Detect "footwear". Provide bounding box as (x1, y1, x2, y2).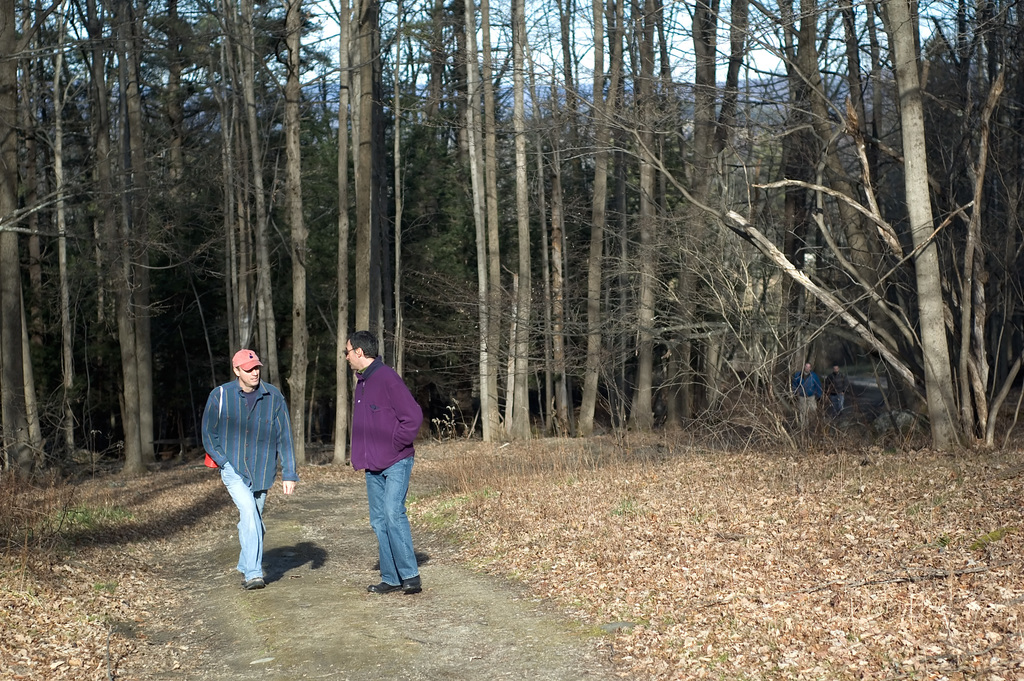
(241, 570, 273, 595).
